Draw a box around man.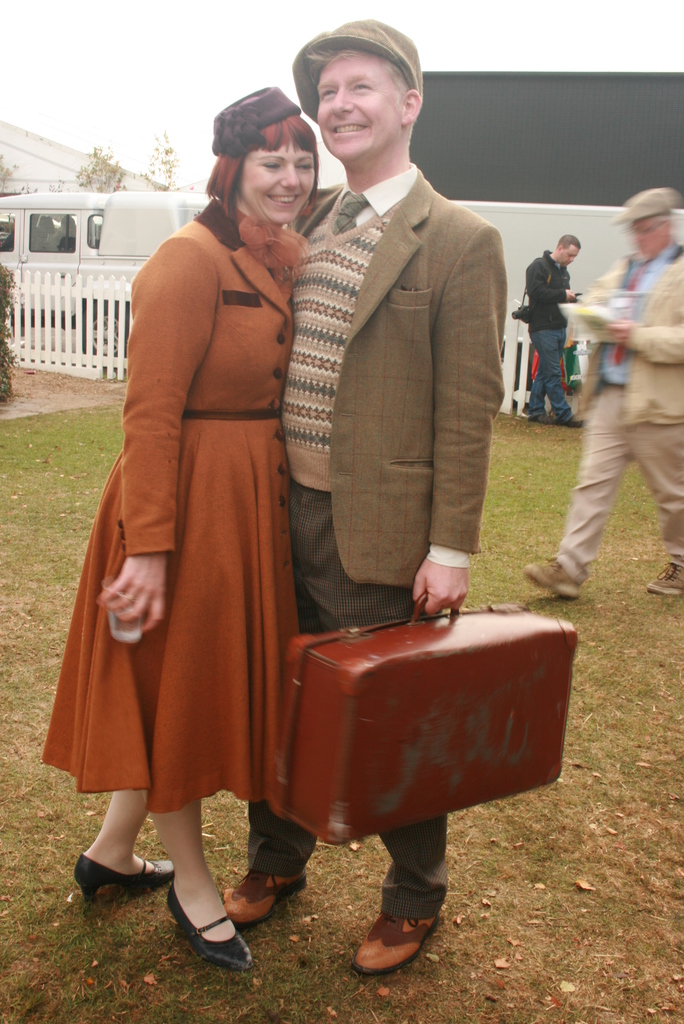
pyautogui.locateOnScreen(527, 184, 683, 602).
